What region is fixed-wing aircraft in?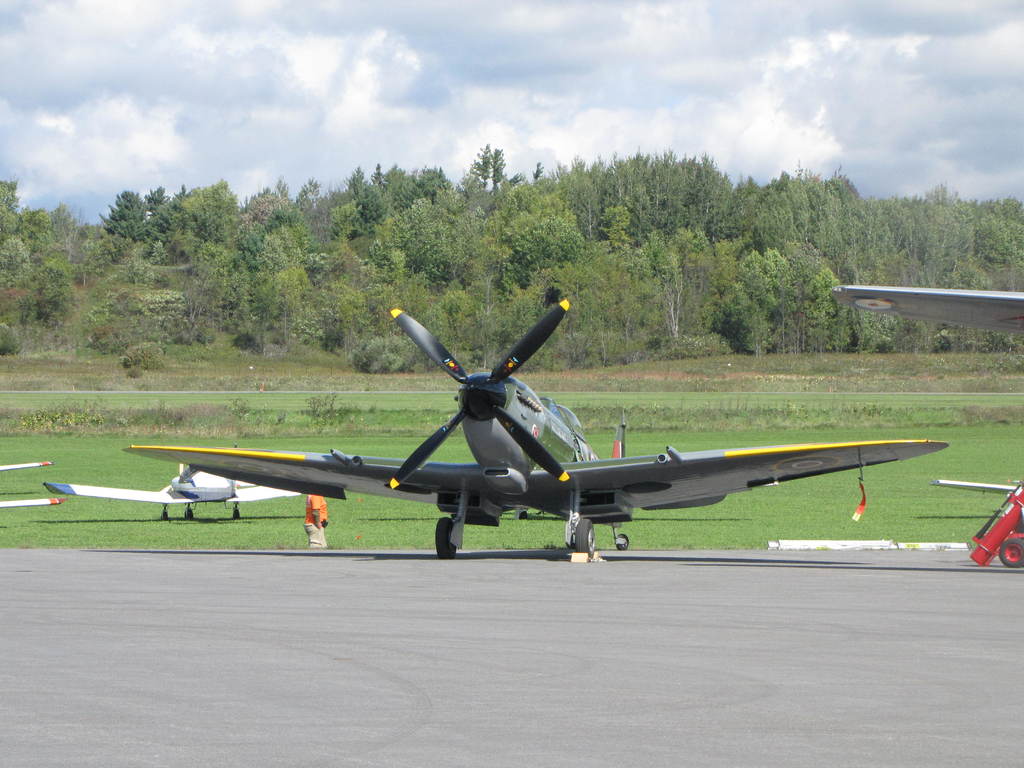
crop(41, 462, 305, 518).
